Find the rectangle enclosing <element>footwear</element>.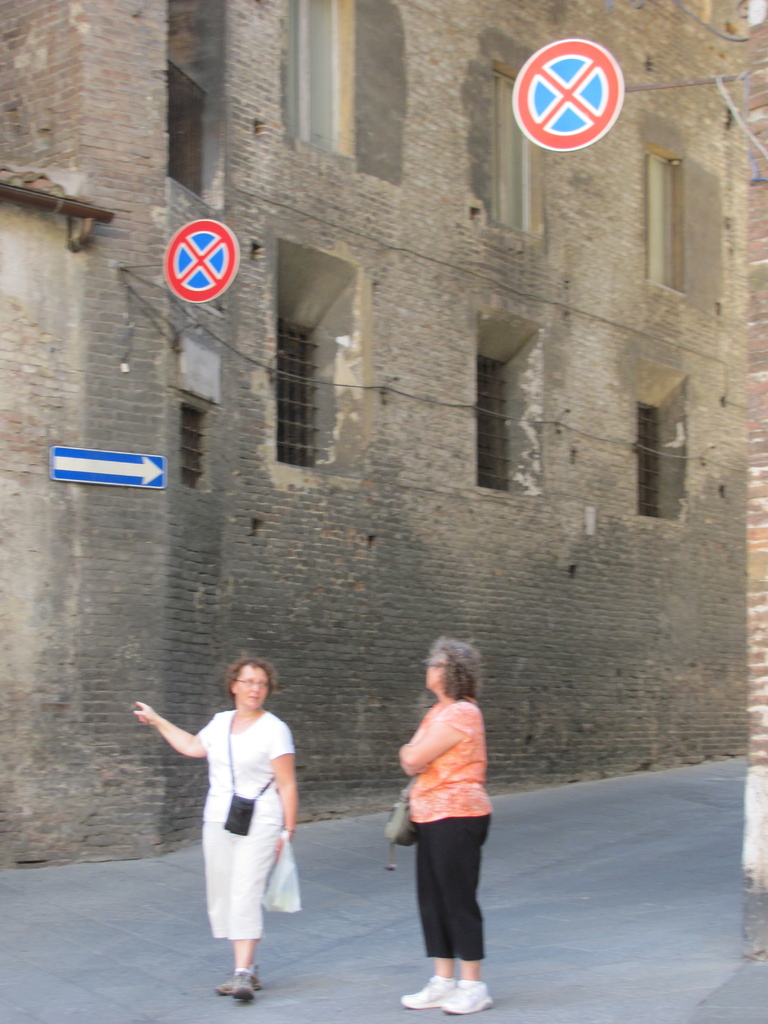
l=400, t=972, r=461, b=1010.
